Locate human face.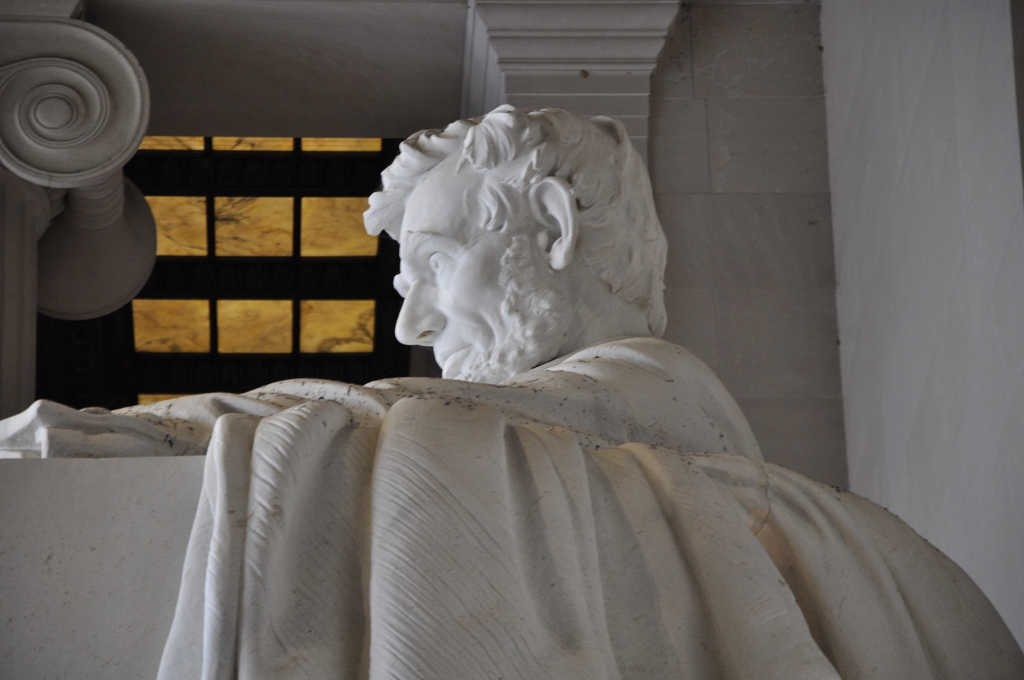
Bounding box: {"left": 391, "top": 161, "right": 508, "bottom": 382}.
